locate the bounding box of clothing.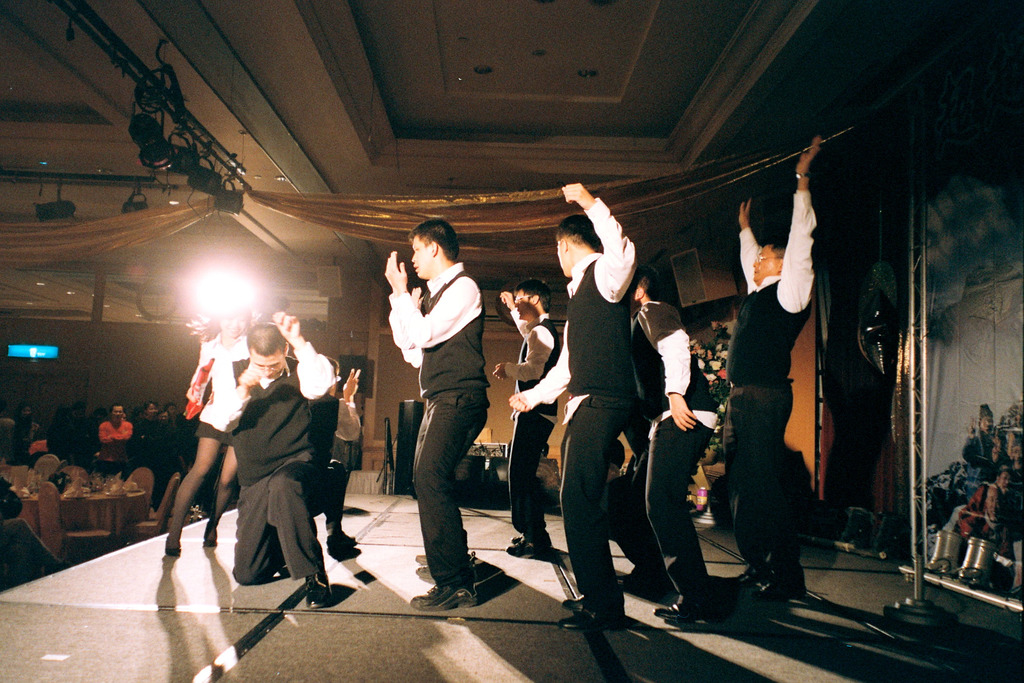
Bounding box: <box>953,477,1019,582</box>.
